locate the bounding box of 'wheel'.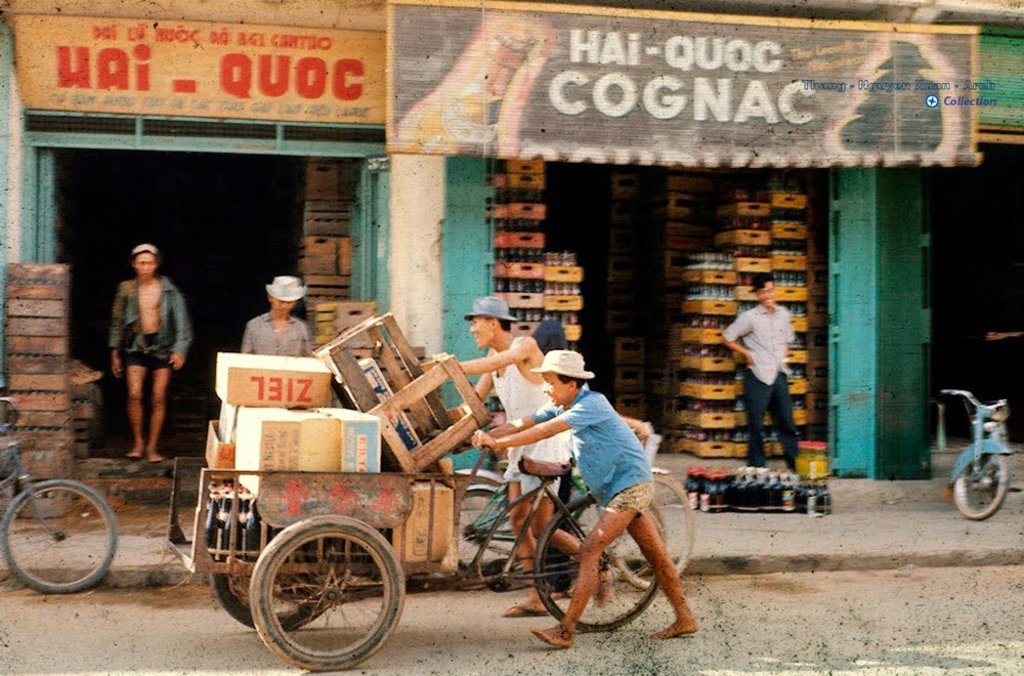
Bounding box: 213 557 326 631.
